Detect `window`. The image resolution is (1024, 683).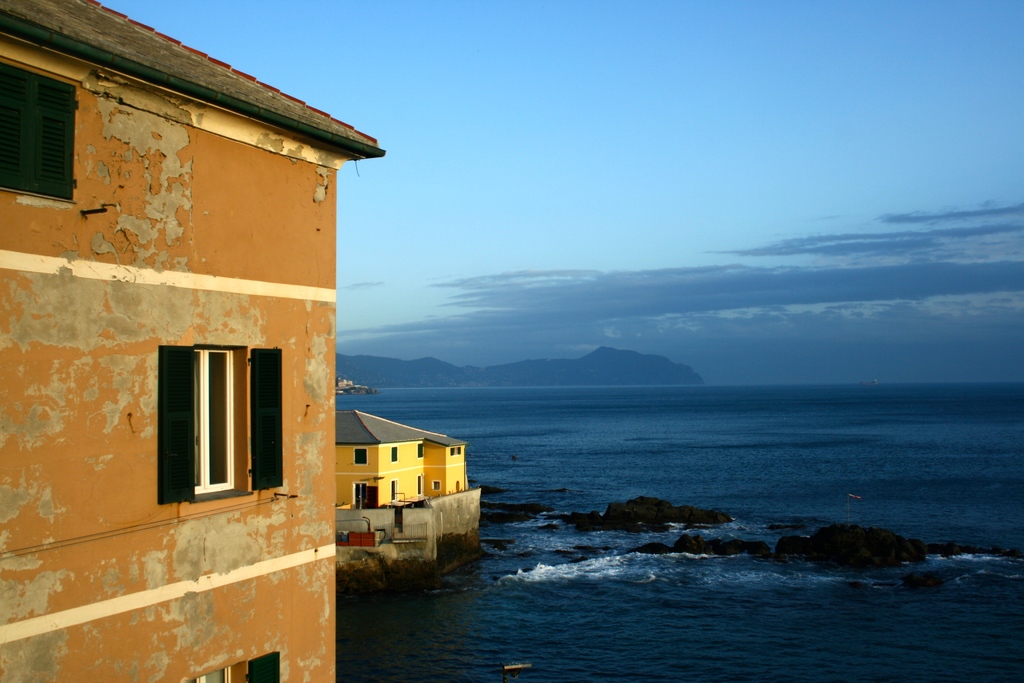
region(416, 443, 426, 458).
